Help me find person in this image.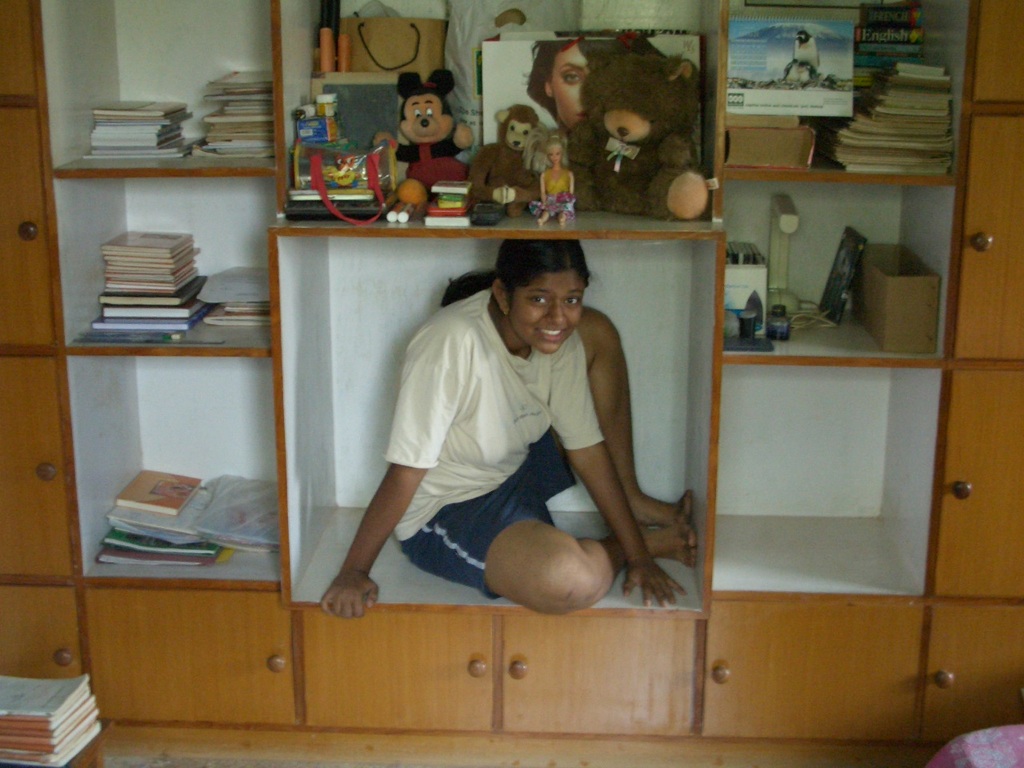
Found it: x1=377 y1=231 x2=678 y2=637.
